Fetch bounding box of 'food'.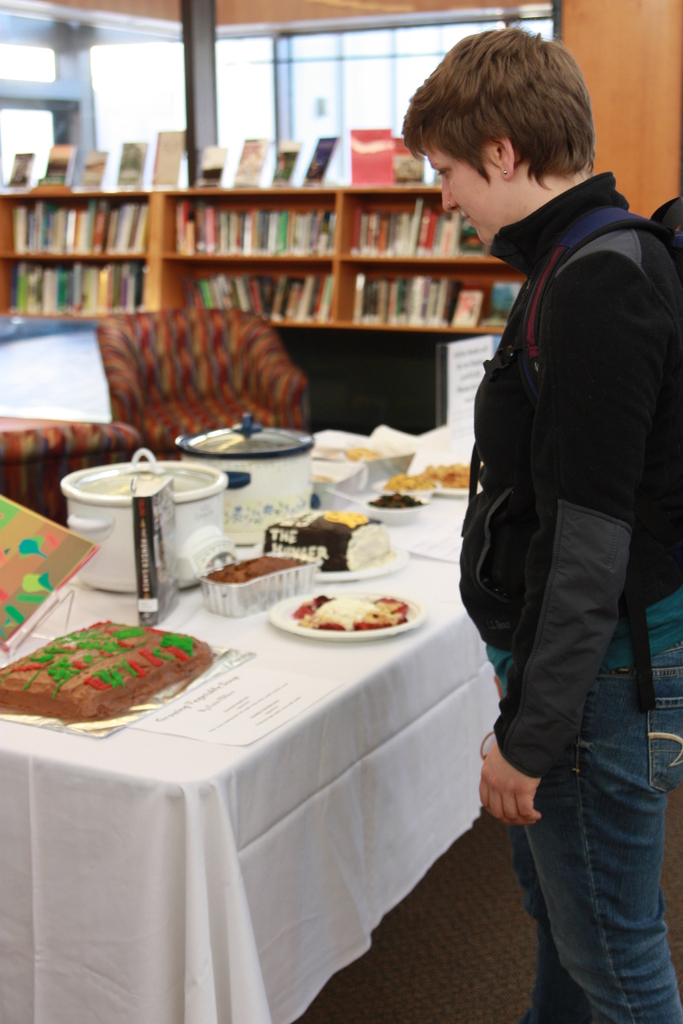
Bbox: 276 592 416 646.
